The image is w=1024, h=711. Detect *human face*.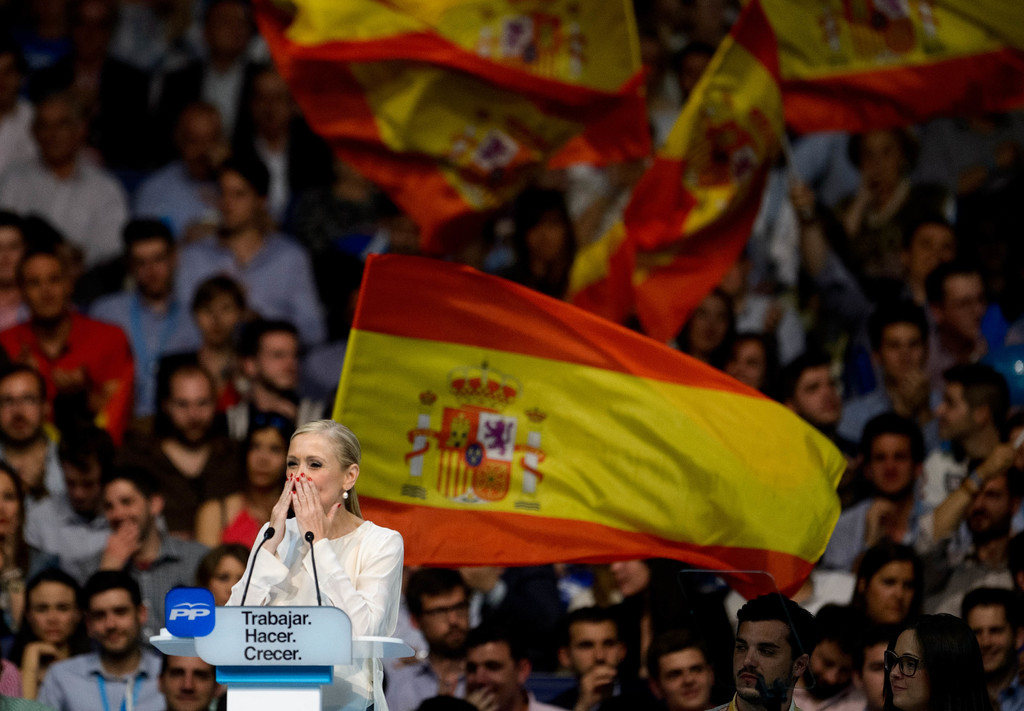
Detection: rect(865, 566, 913, 625).
